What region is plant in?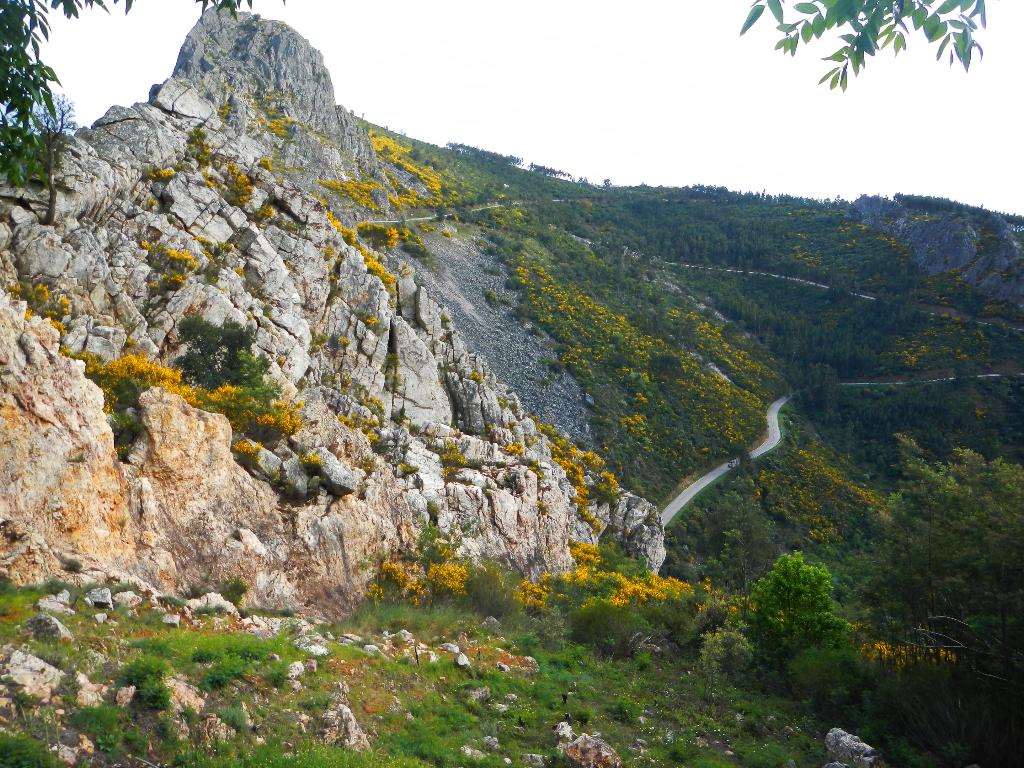
bbox=(200, 249, 223, 285).
